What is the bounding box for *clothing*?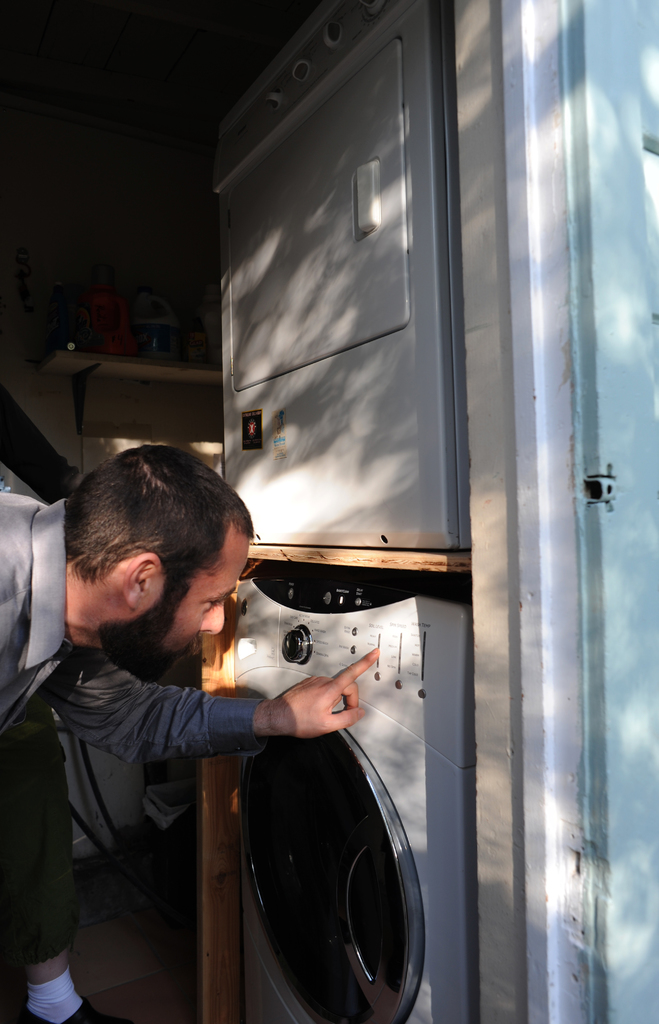
[left=0, top=487, right=264, bottom=969].
